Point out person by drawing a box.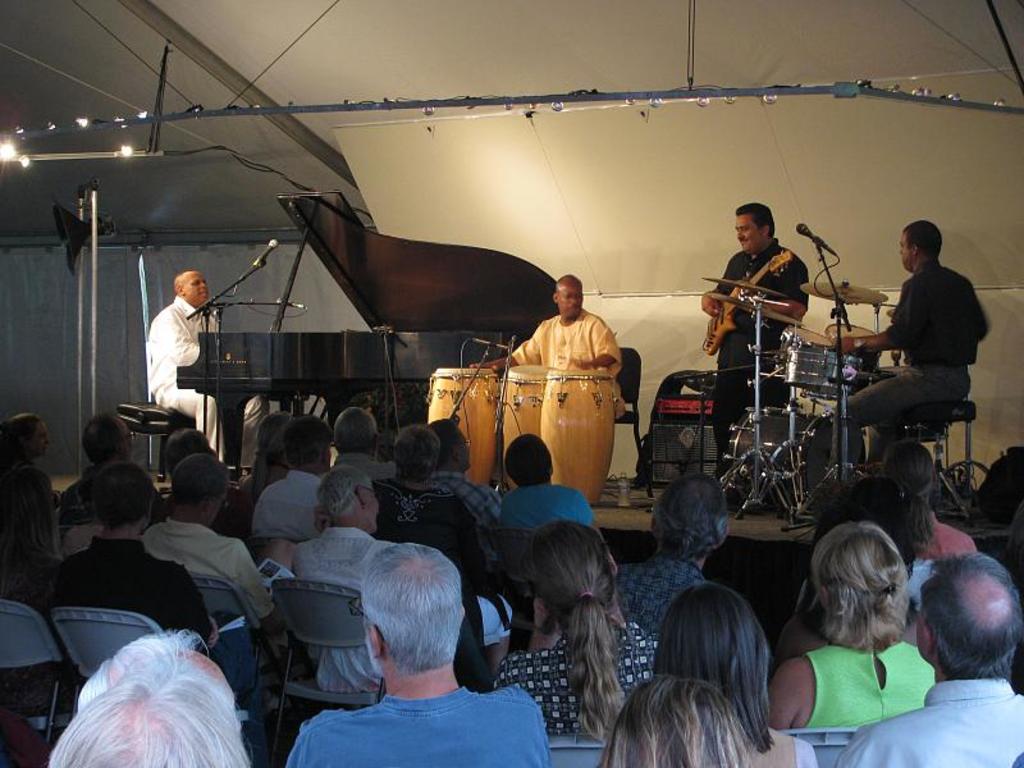
rect(470, 269, 618, 380).
